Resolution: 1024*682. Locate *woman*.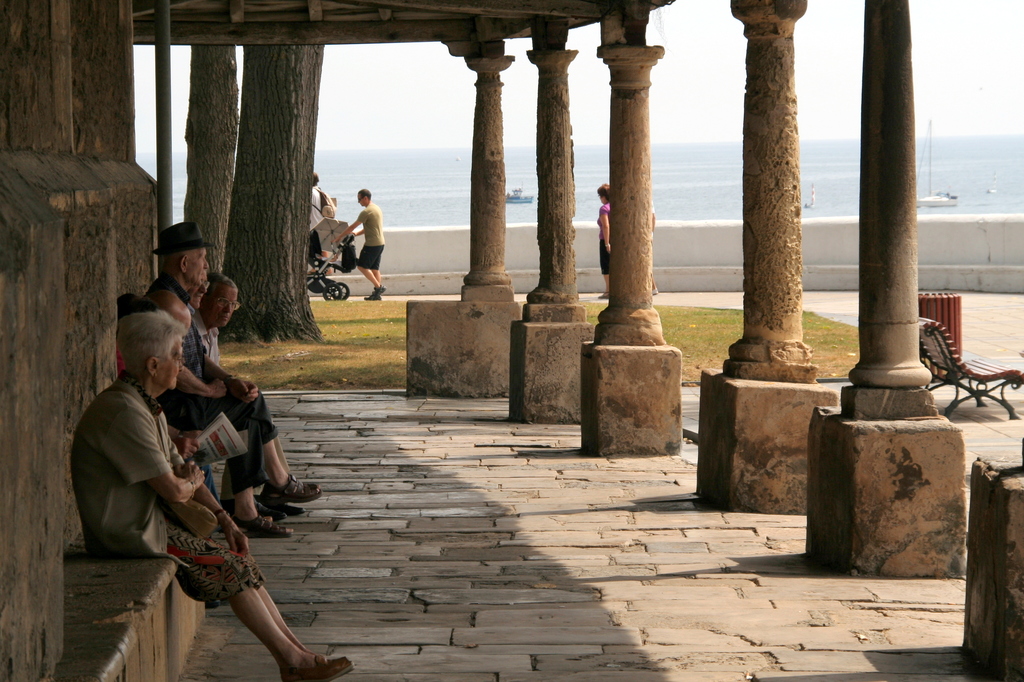
(x1=86, y1=358, x2=344, y2=669).
